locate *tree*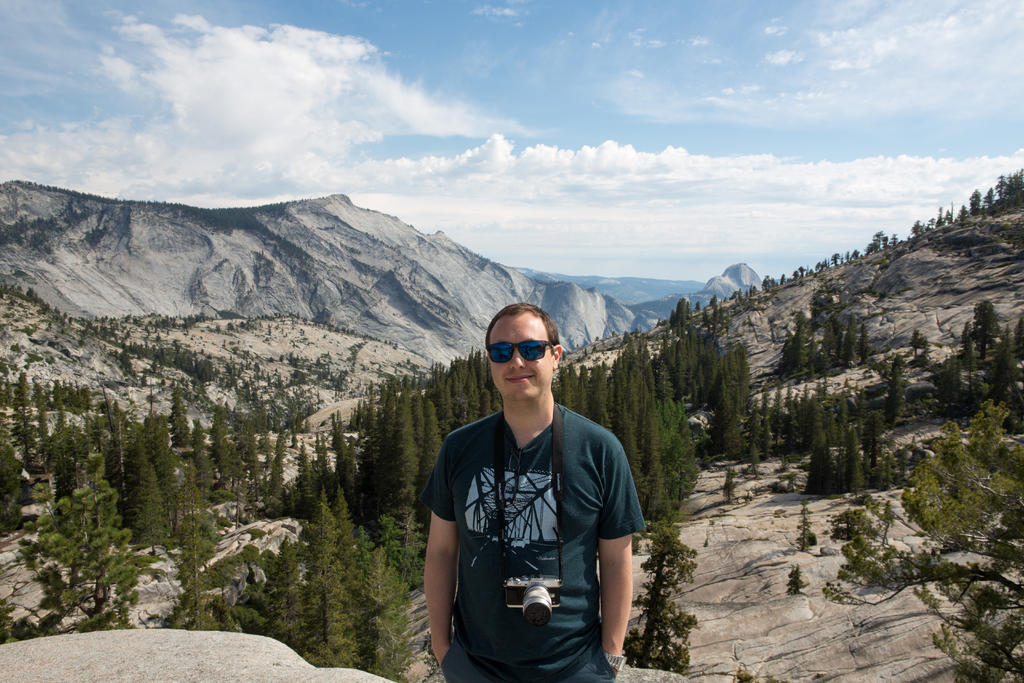
left=720, top=464, right=742, bottom=504
